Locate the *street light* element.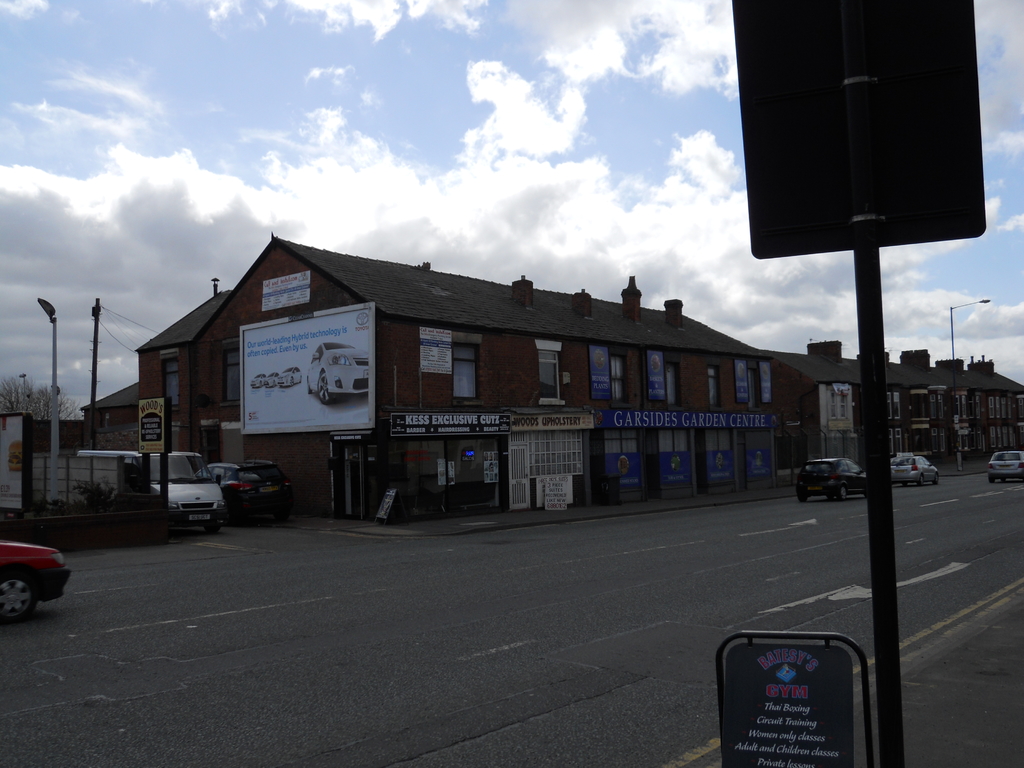
Element bbox: <bbox>948, 296, 996, 454</bbox>.
